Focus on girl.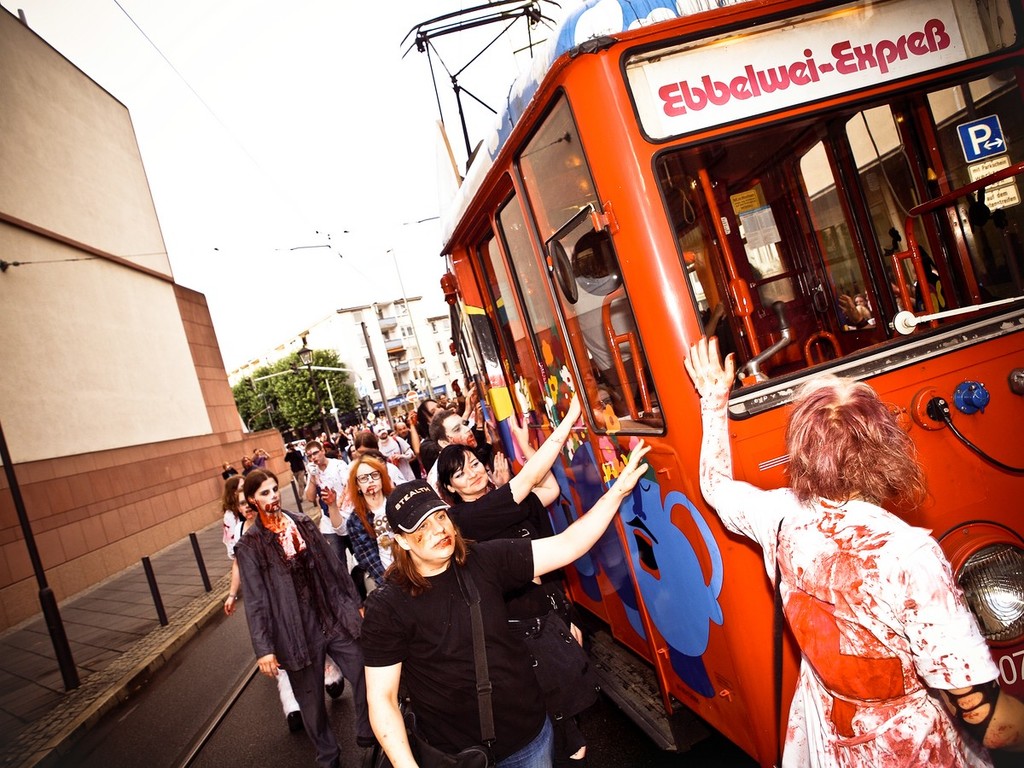
Focused at [x1=234, y1=466, x2=361, y2=767].
